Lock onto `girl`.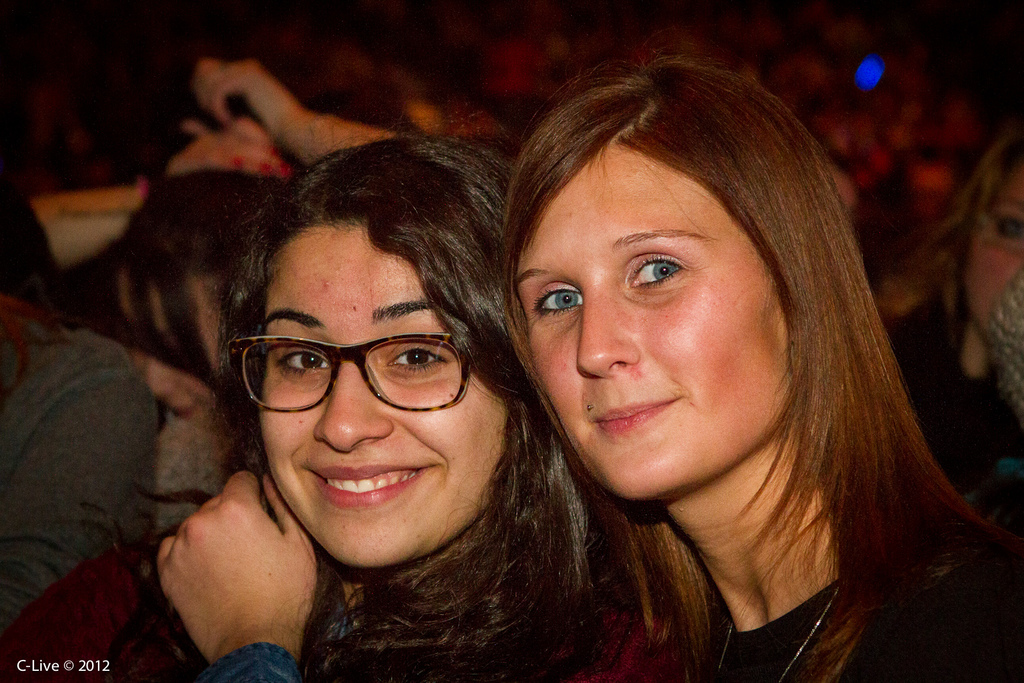
Locked: detection(145, 106, 721, 682).
